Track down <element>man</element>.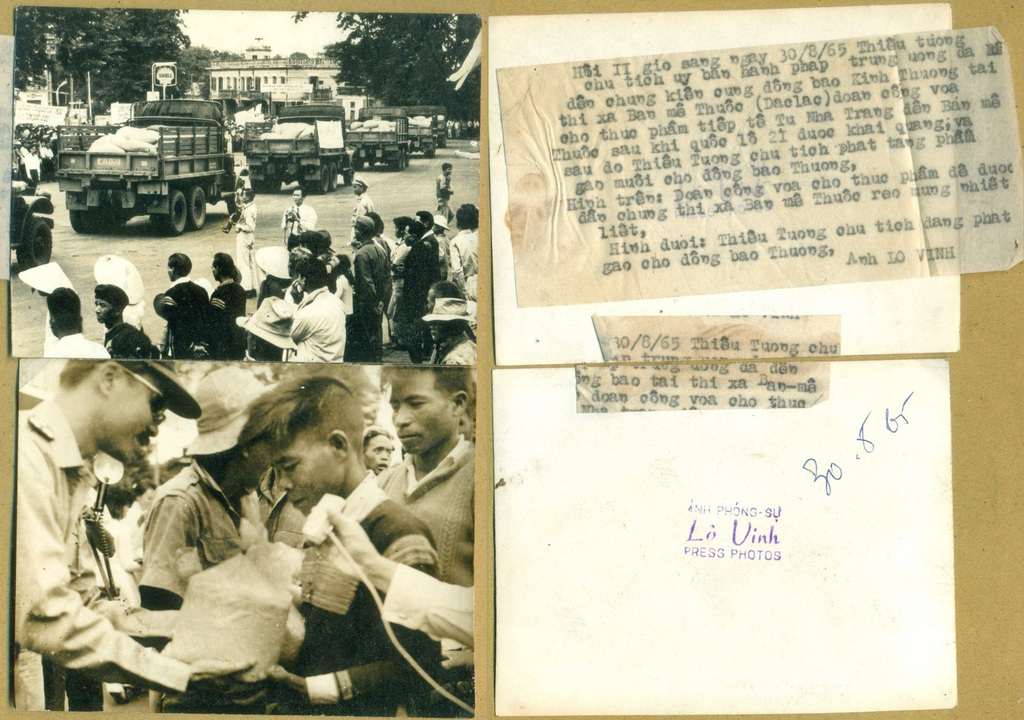
Tracked to [159, 255, 207, 356].
